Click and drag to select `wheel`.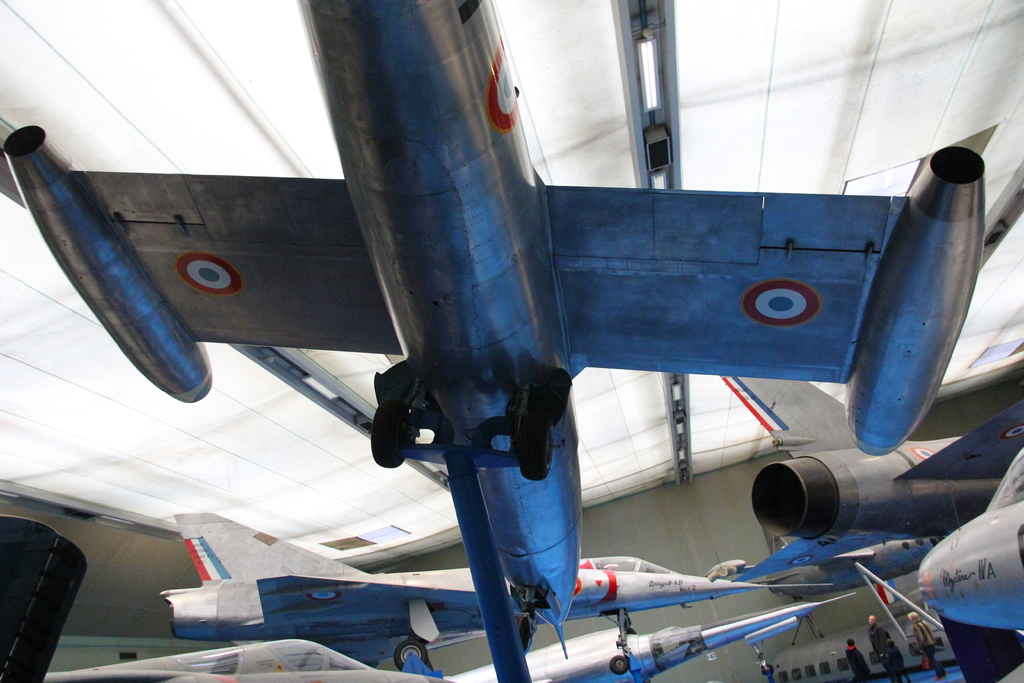
Selection: BBox(372, 403, 405, 463).
